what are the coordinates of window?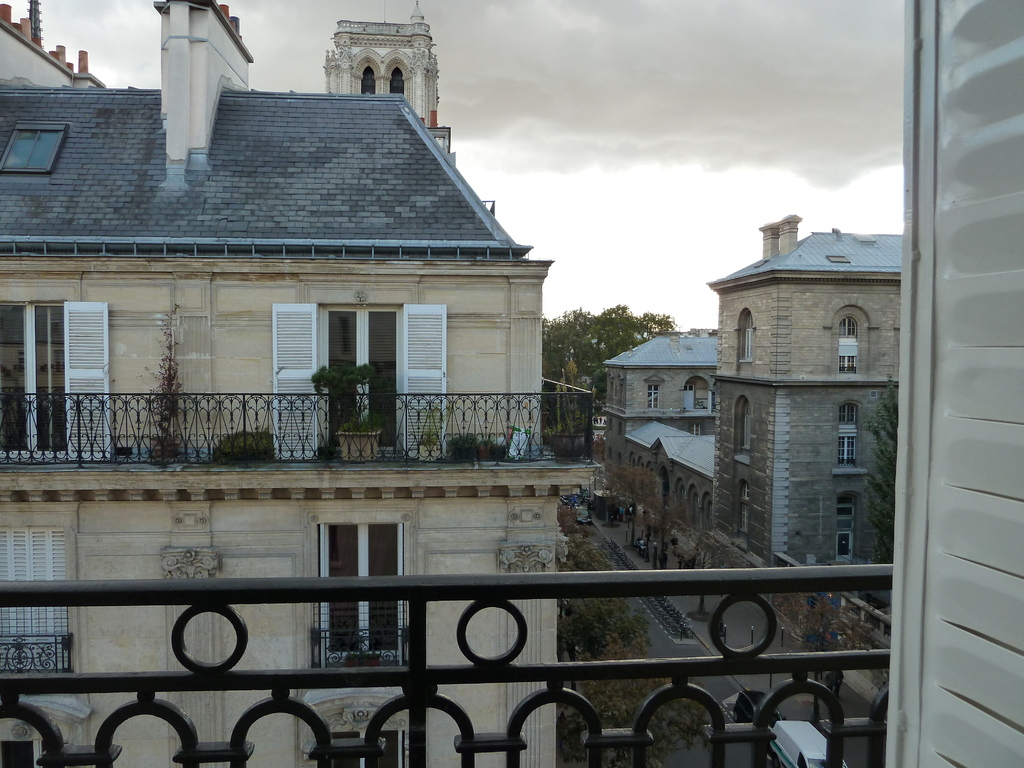
box=[837, 493, 862, 567].
